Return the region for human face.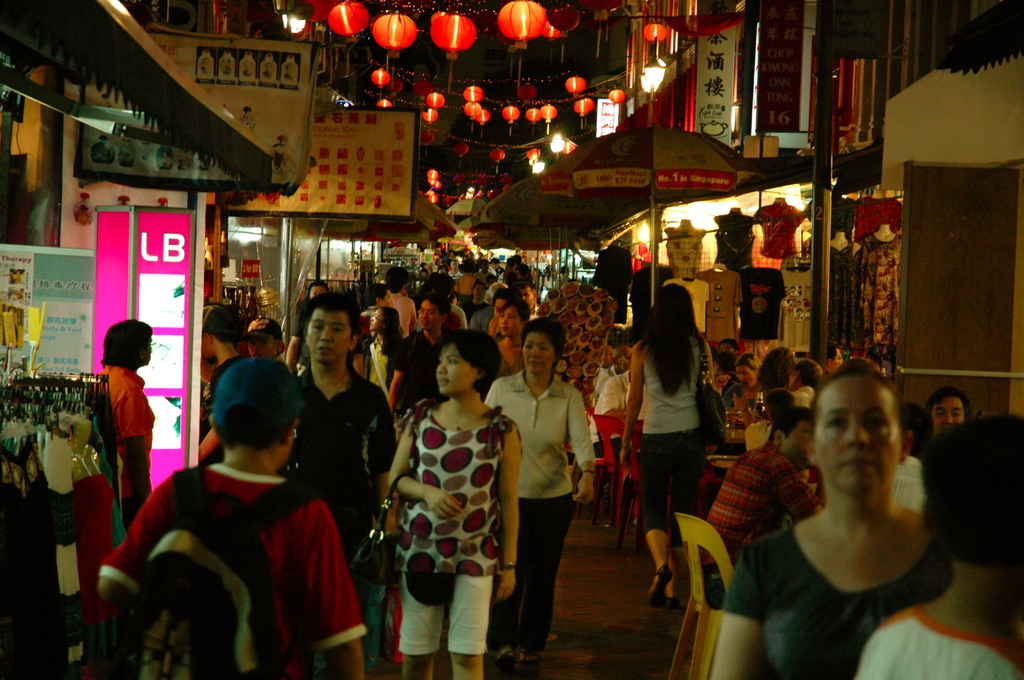
pyautogui.locateOnScreen(522, 332, 556, 378).
